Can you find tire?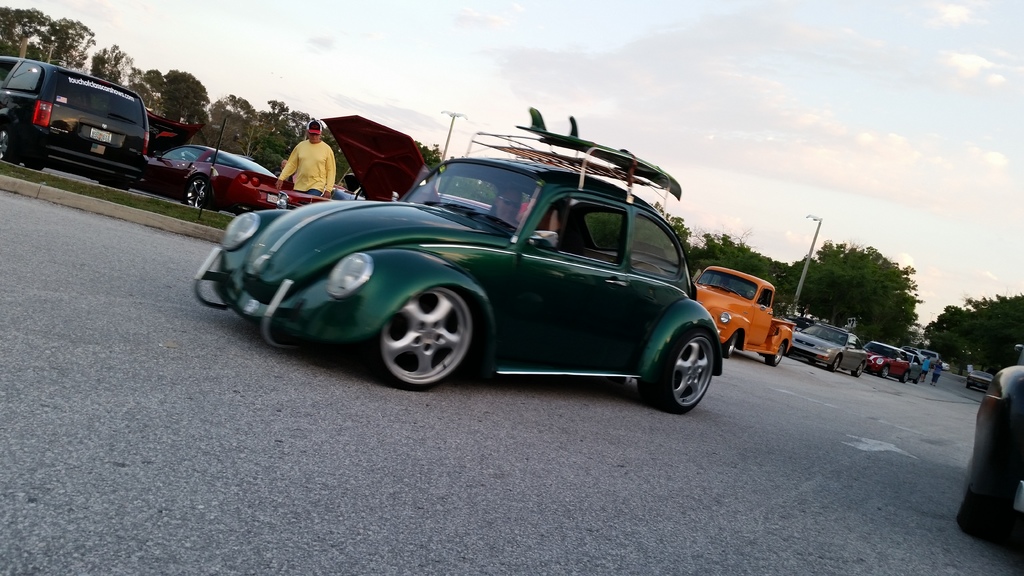
Yes, bounding box: 99/182/136/191.
